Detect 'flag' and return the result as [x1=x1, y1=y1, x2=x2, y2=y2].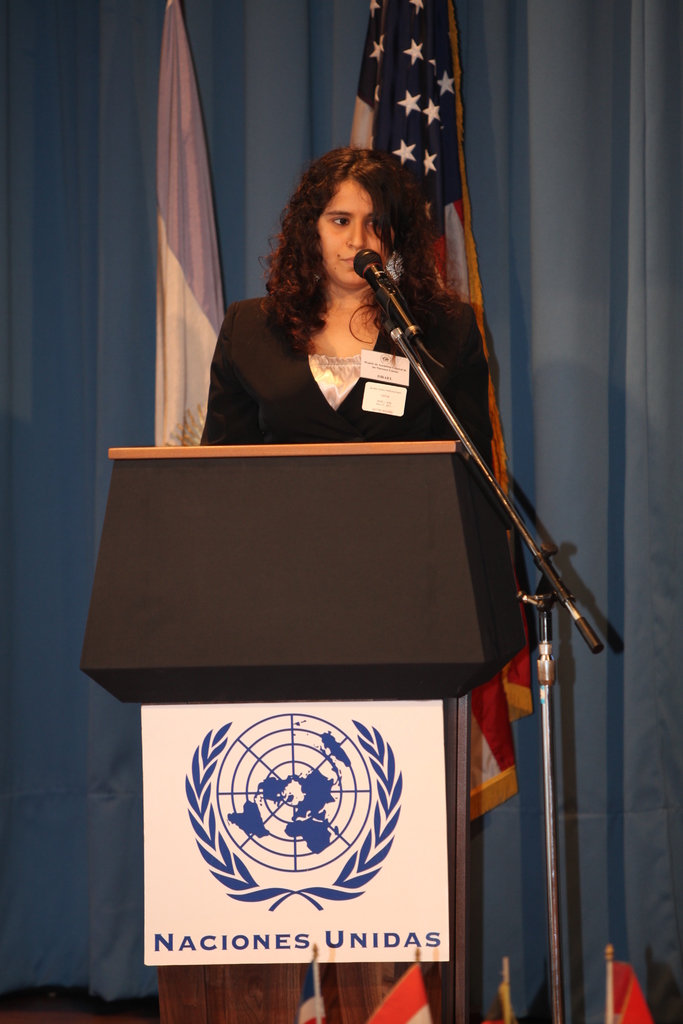
[x1=363, y1=967, x2=432, y2=1023].
